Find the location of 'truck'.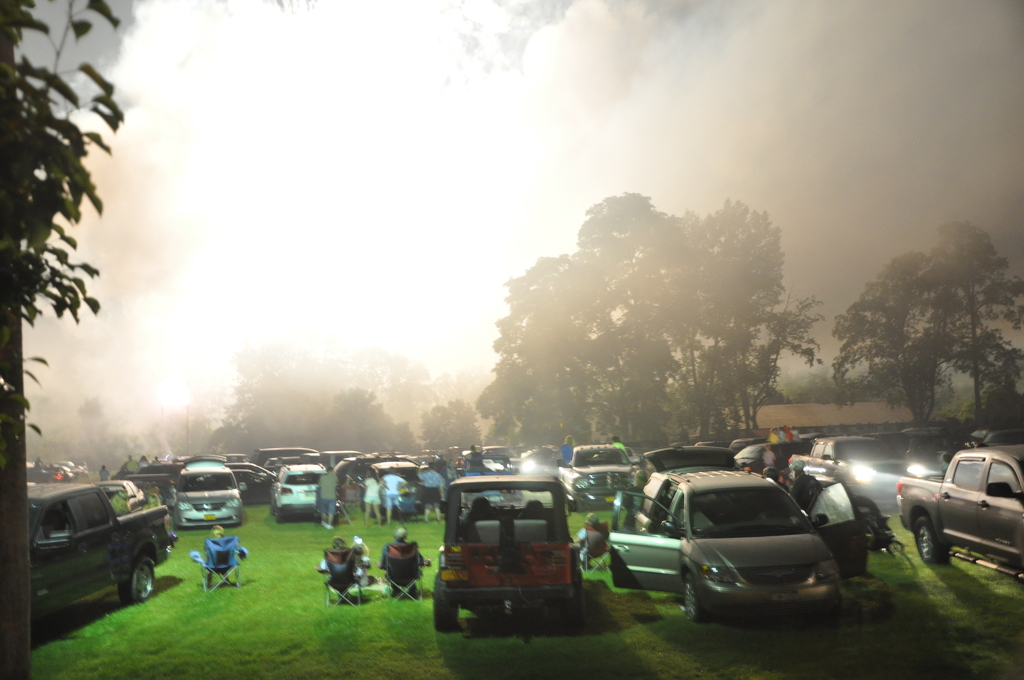
Location: (26,481,179,607).
